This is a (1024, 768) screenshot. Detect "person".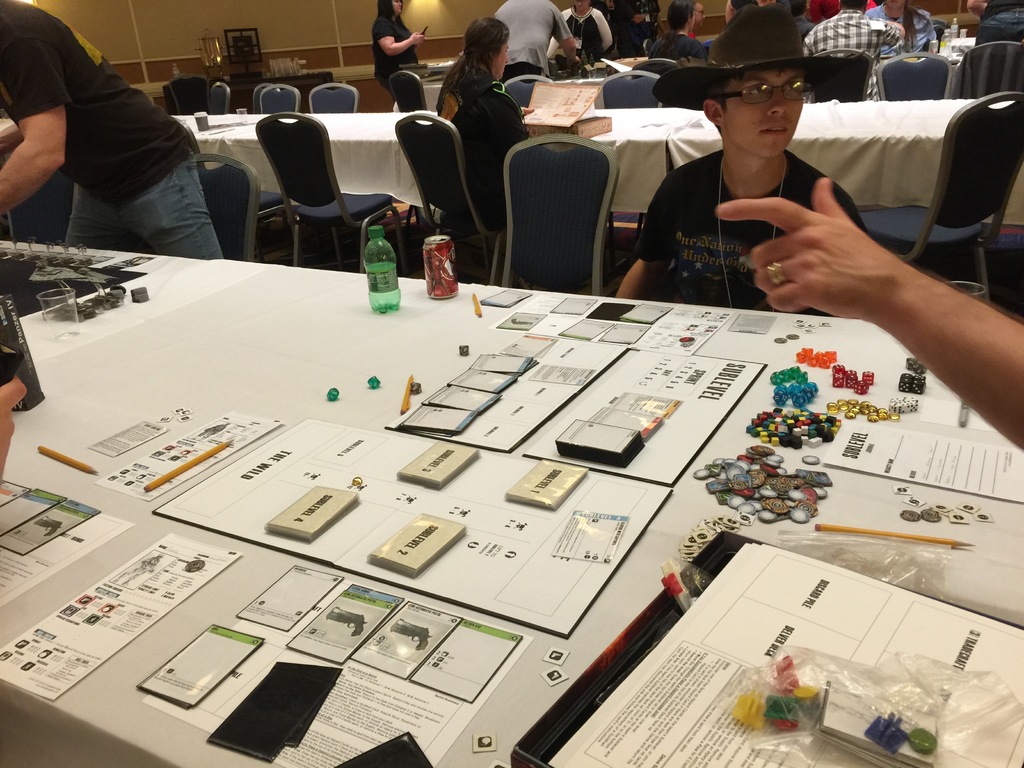
bbox(12, 0, 221, 257).
